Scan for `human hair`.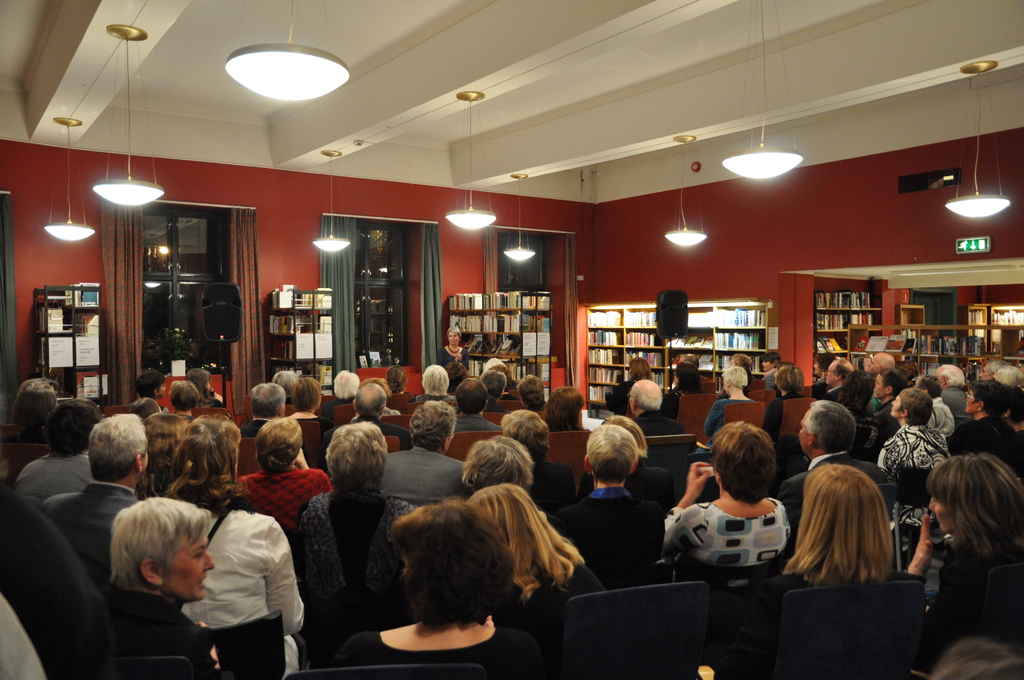
Scan result: Rect(170, 380, 206, 410).
